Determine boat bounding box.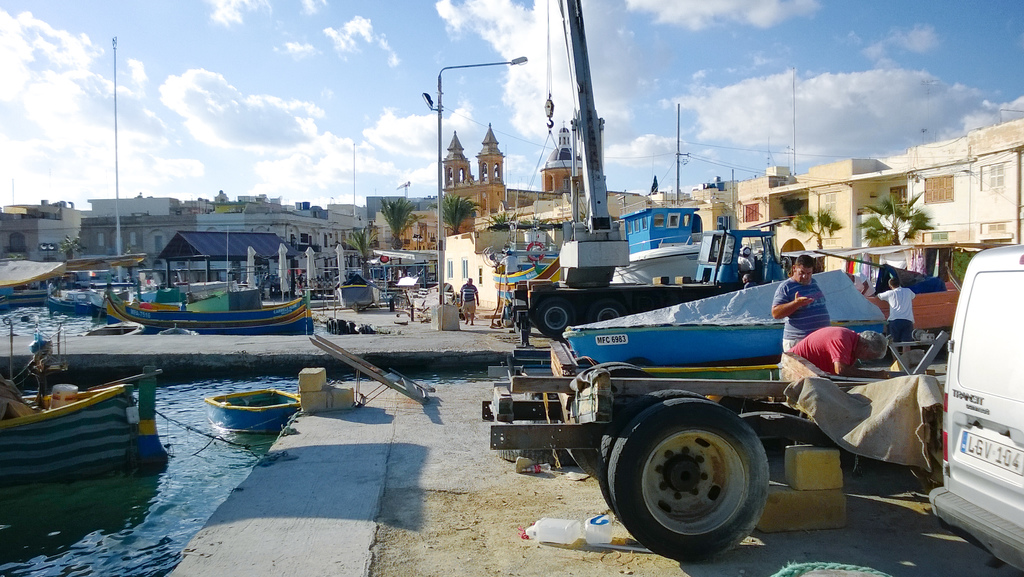
Determined: [x1=159, y1=323, x2=200, y2=337].
